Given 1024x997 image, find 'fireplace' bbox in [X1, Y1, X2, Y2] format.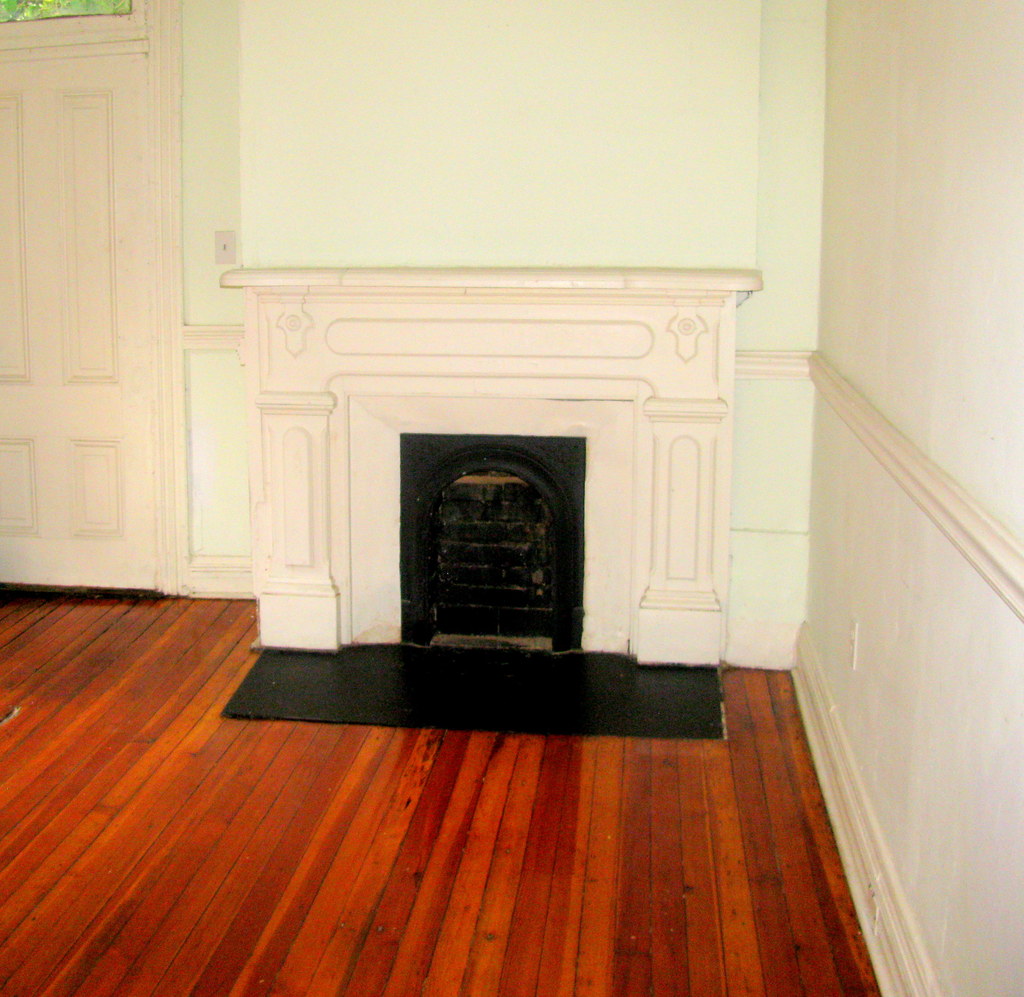
[217, 265, 763, 669].
